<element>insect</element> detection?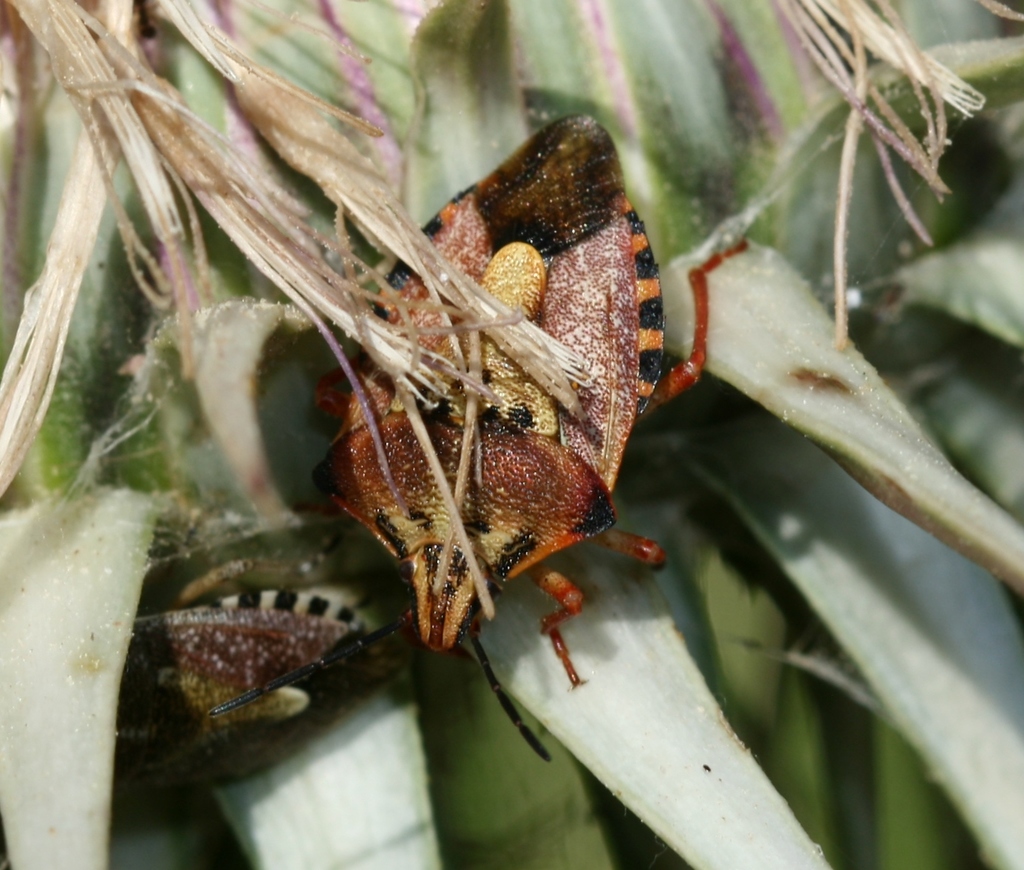
297/109/748/763
